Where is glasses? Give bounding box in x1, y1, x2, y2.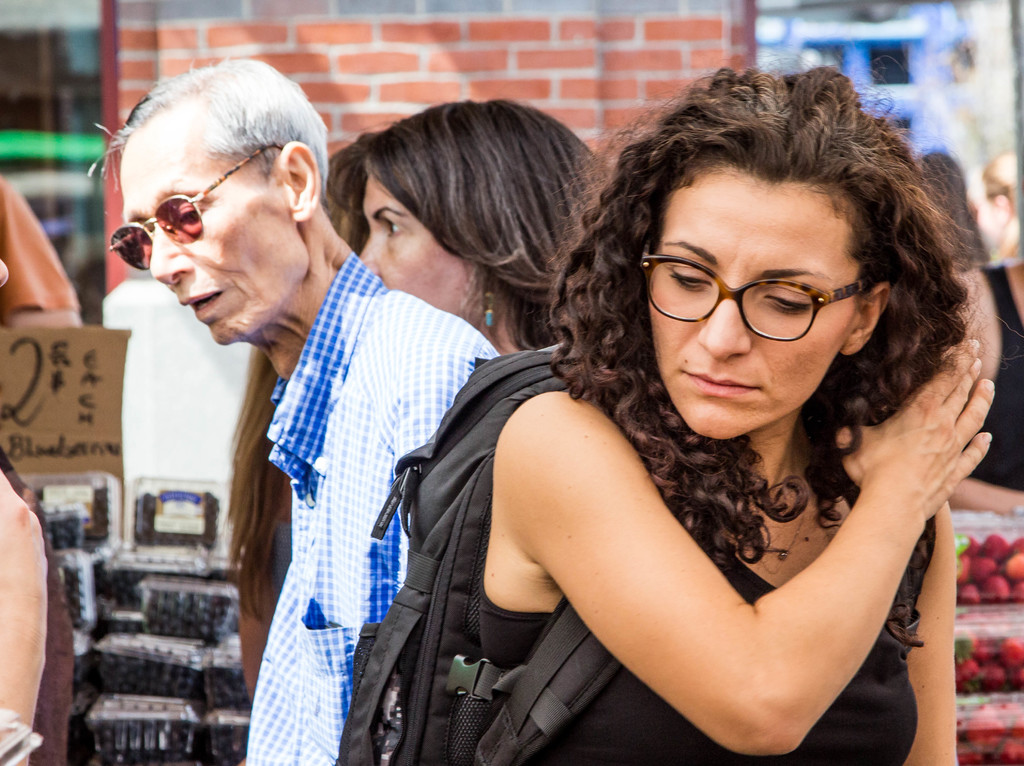
100, 140, 288, 275.
